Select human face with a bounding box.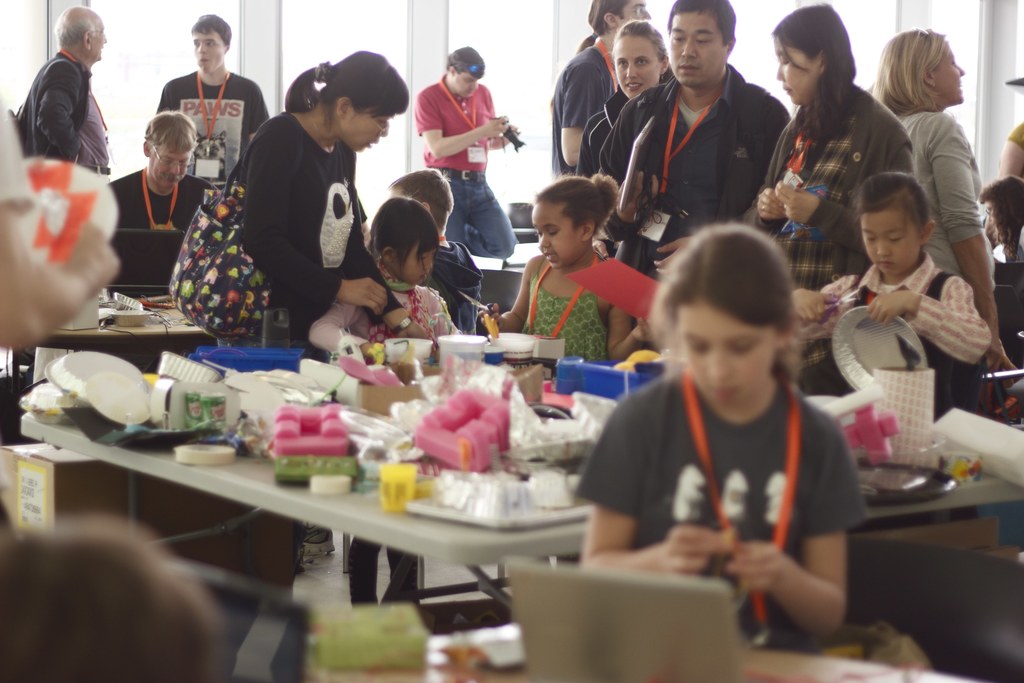
l=859, t=210, r=926, b=276.
